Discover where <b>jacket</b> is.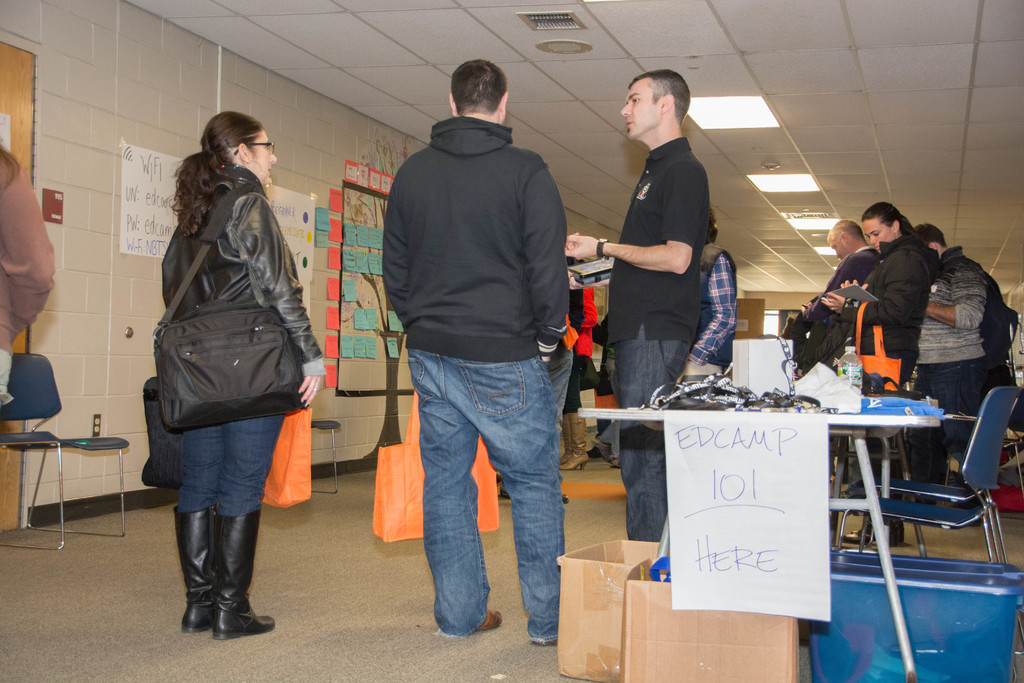
Discovered at box=[860, 235, 945, 382].
